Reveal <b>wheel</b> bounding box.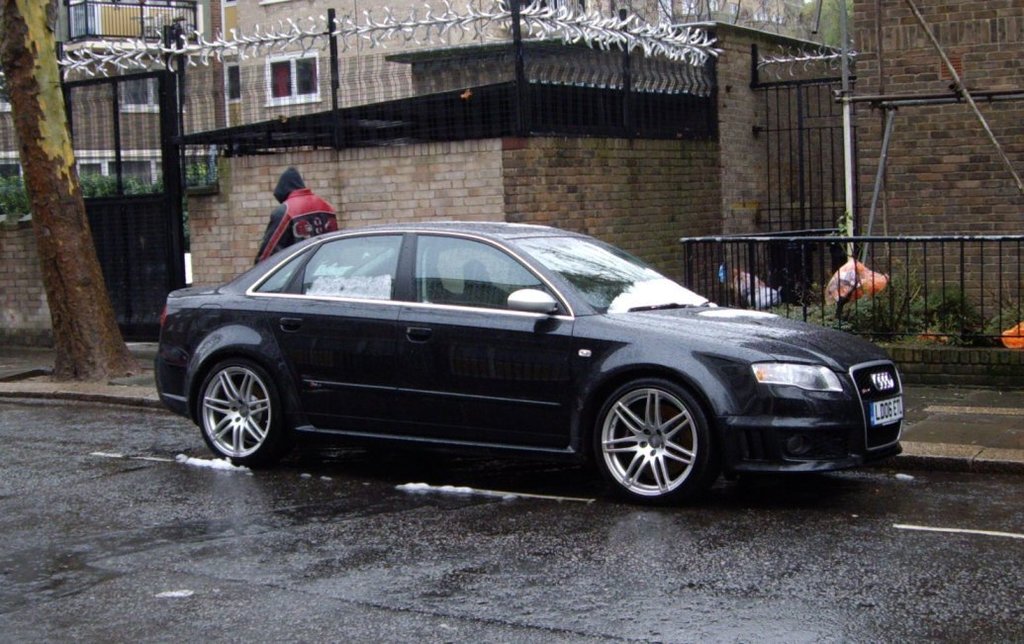
Revealed: (left=595, top=376, right=725, bottom=500).
